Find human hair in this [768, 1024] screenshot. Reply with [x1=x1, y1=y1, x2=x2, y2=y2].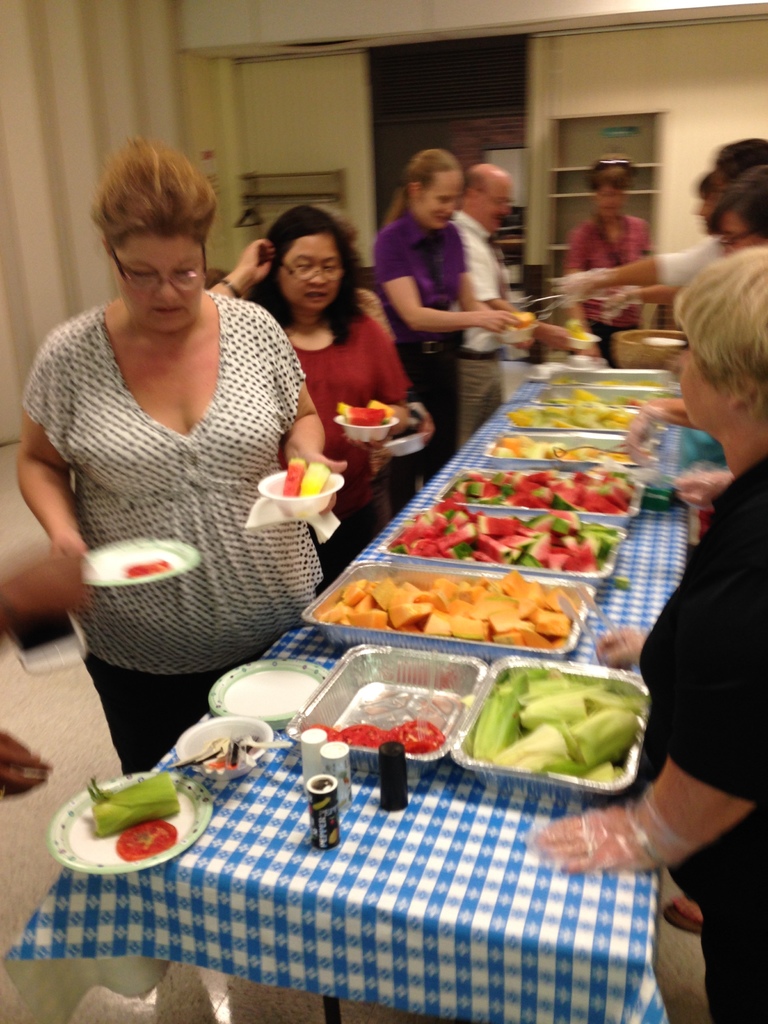
[x1=707, y1=164, x2=767, y2=250].
